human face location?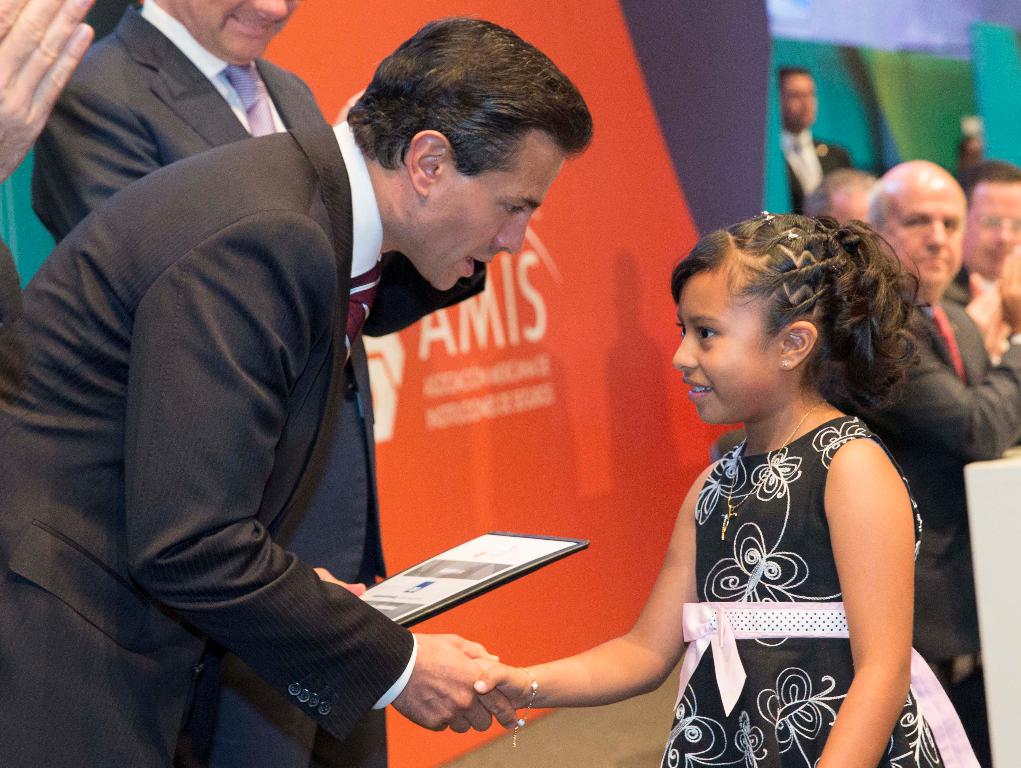
bbox(672, 266, 777, 423)
